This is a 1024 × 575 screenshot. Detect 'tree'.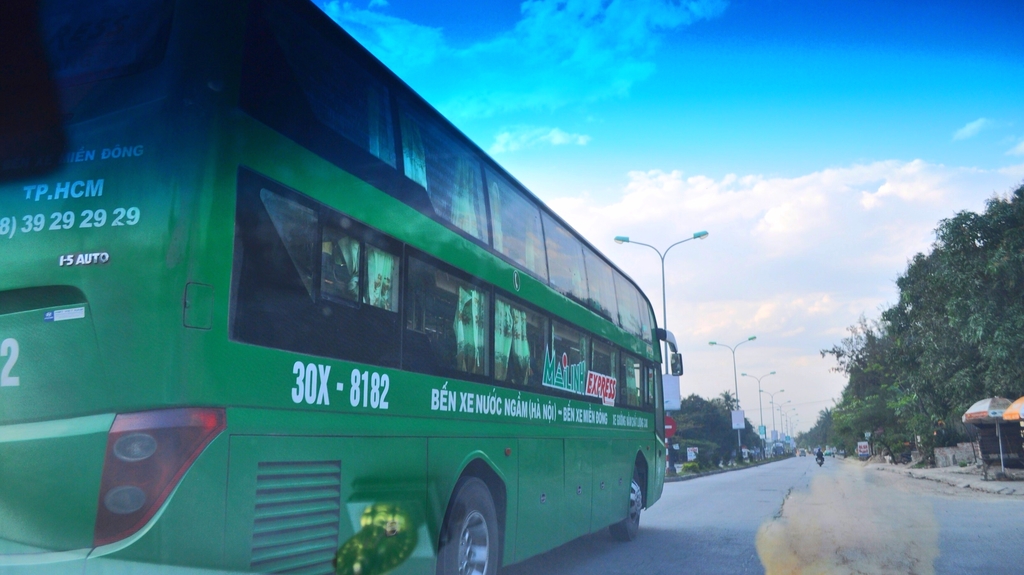
box(822, 183, 1023, 469).
